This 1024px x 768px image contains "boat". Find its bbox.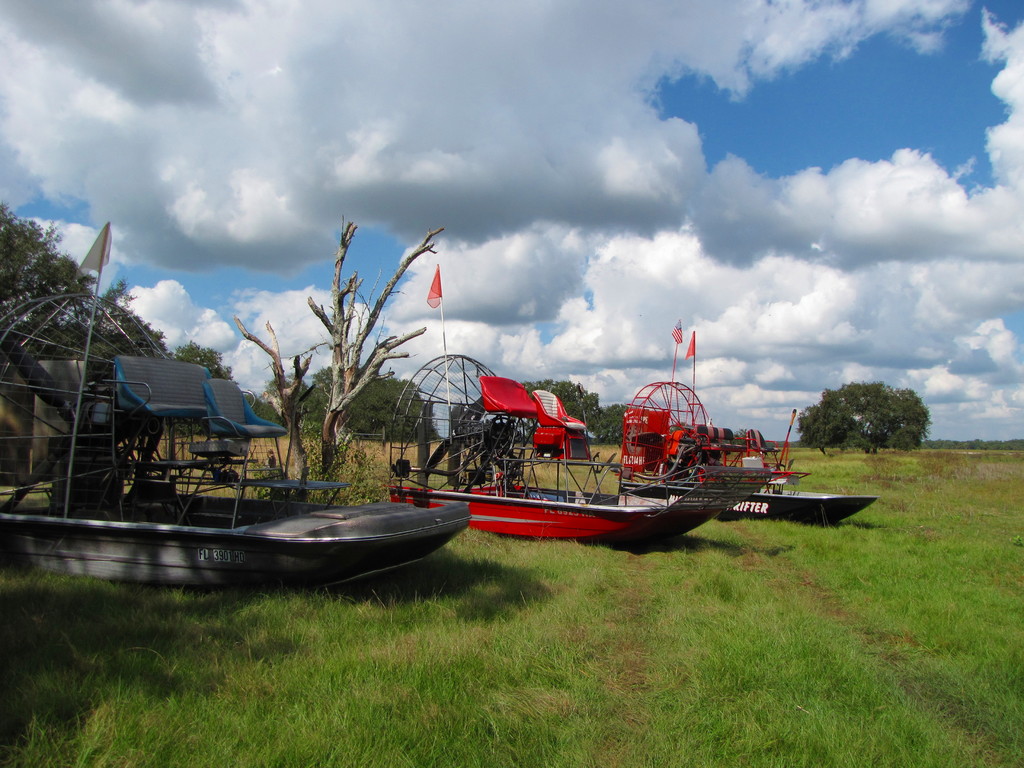
BBox(0, 232, 468, 586).
